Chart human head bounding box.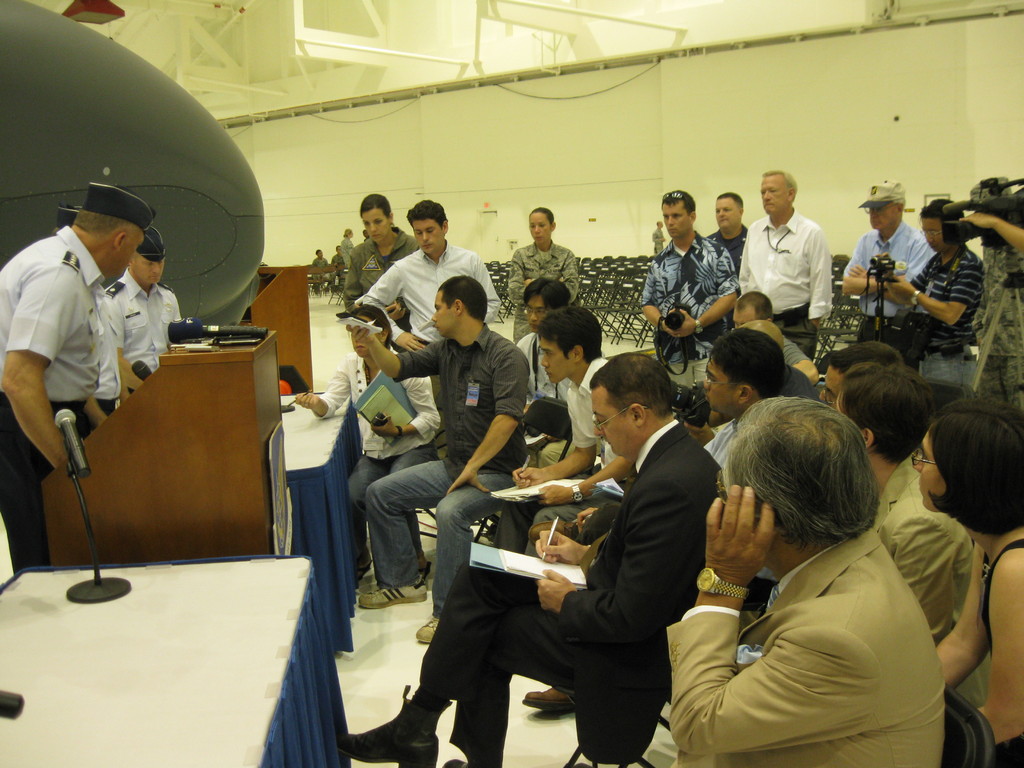
Charted: 913/399/1023/516.
